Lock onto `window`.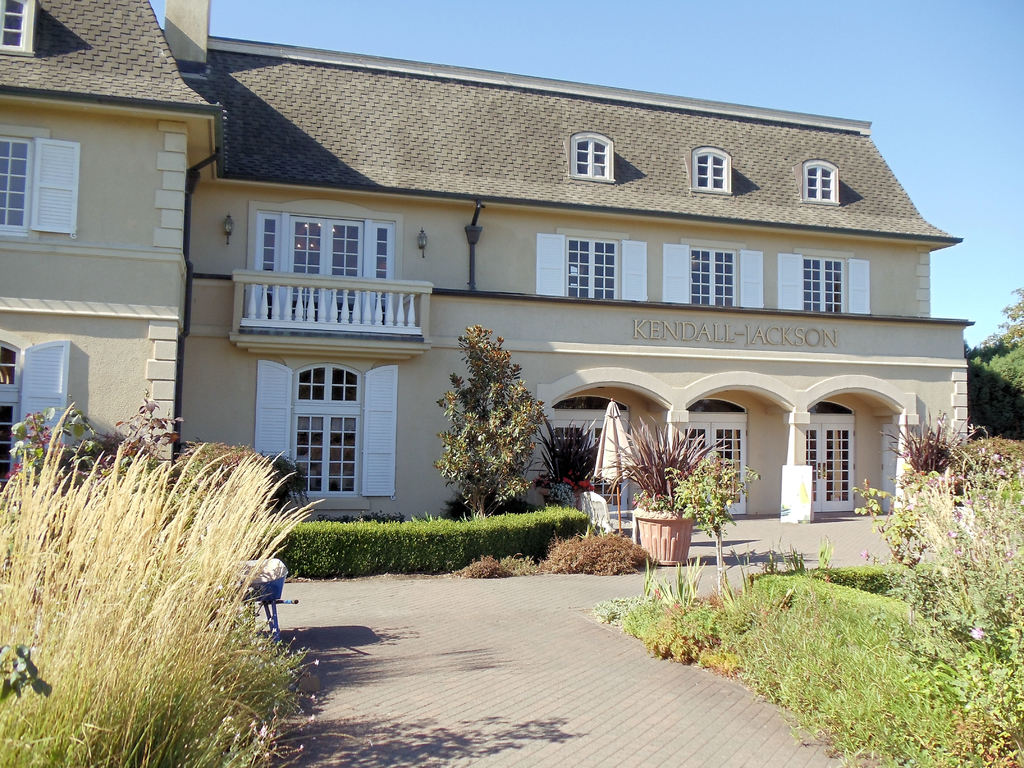
Locked: box=[661, 241, 766, 307].
